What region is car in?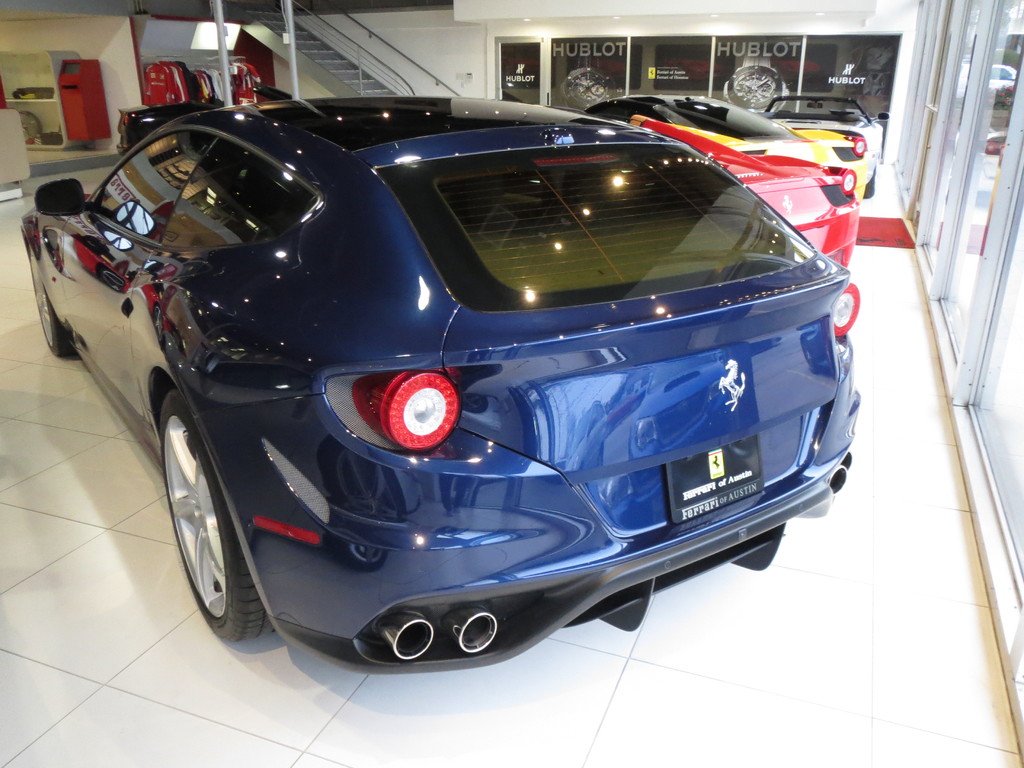
crop(586, 97, 860, 268).
